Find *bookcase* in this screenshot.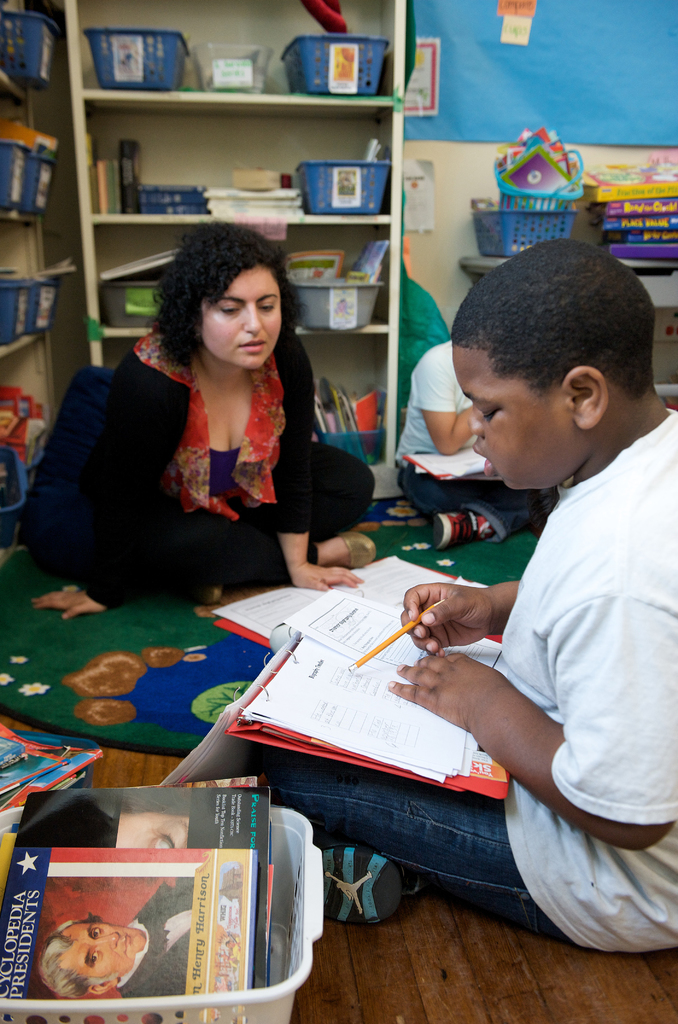
The bounding box for *bookcase* is 57,0,407,496.
